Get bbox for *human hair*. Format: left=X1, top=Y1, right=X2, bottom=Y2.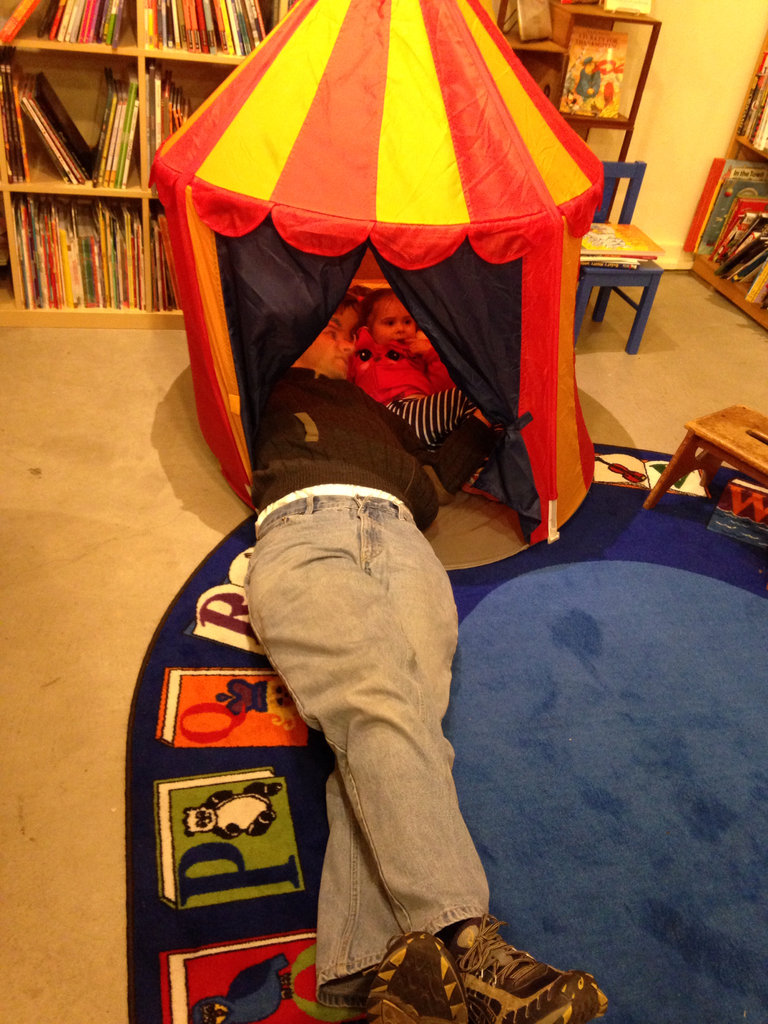
left=326, top=317, right=345, bottom=331.
